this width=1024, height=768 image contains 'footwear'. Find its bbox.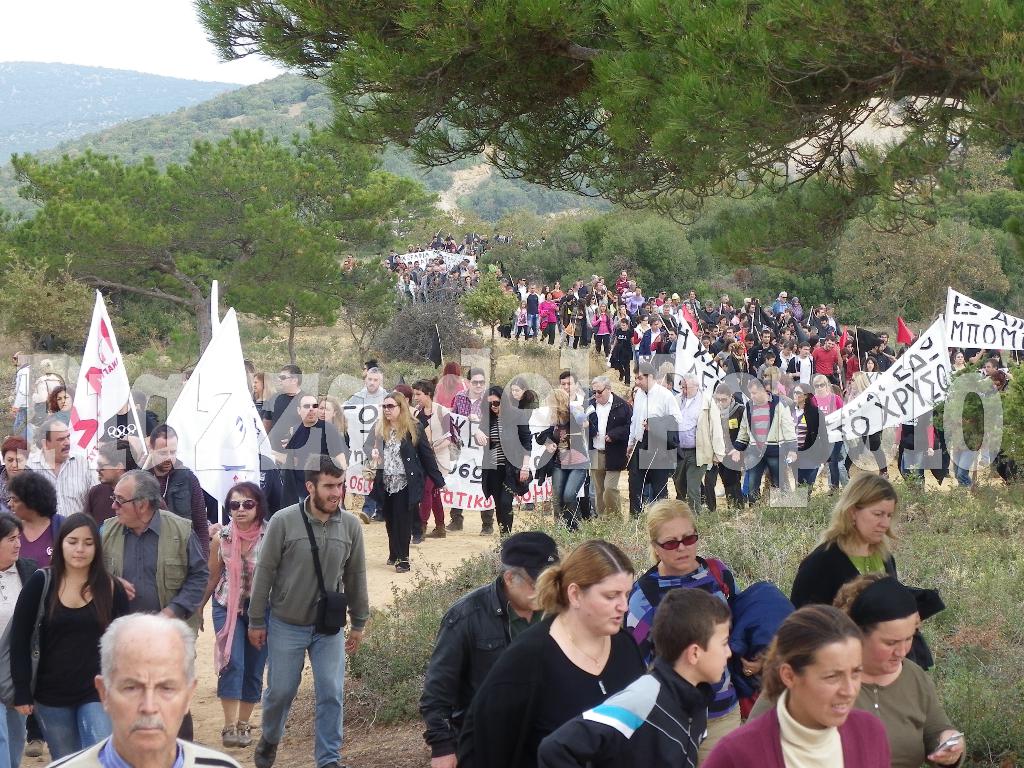
detection(239, 724, 252, 746).
